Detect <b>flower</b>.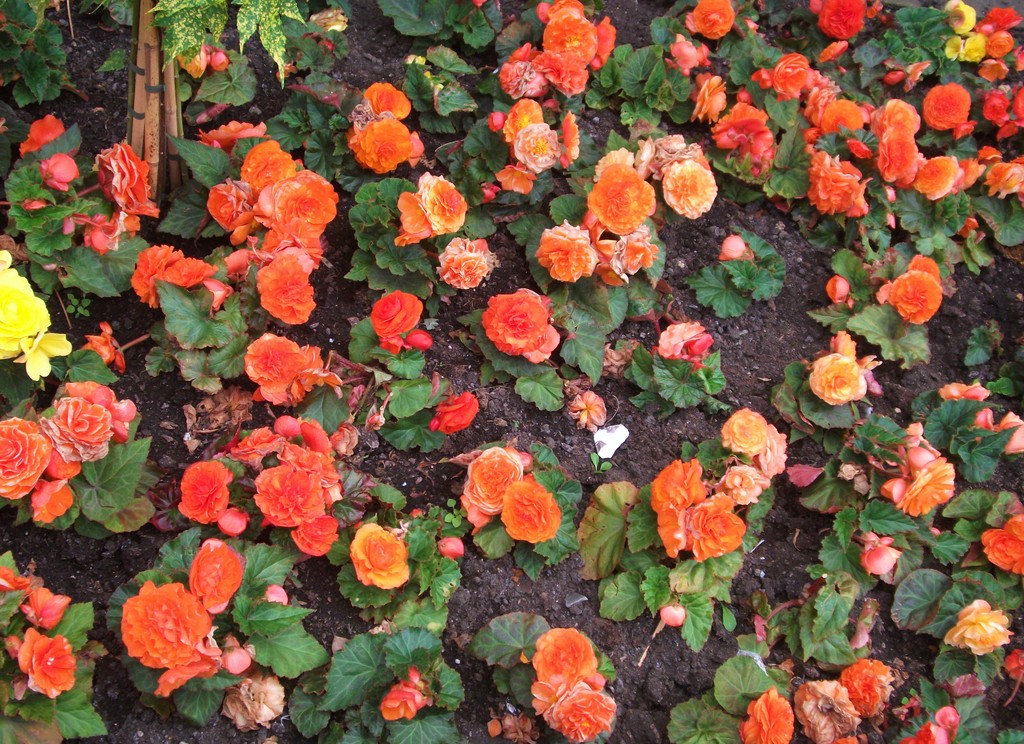
Detected at <box>598,9,618,60</box>.
